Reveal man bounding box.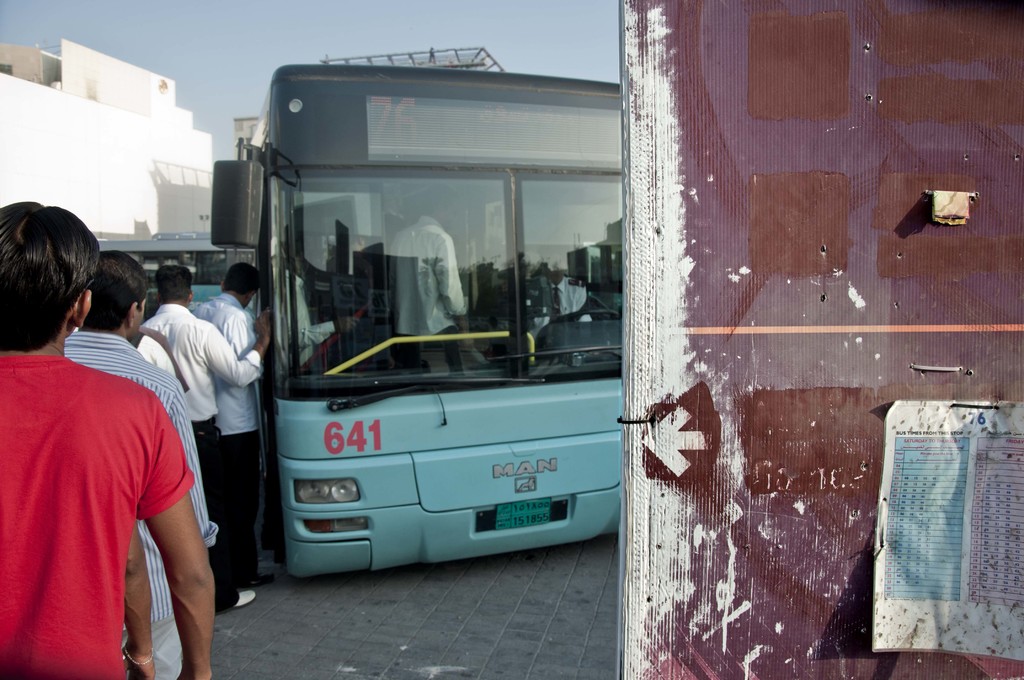
Revealed: x1=526, y1=241, x2=595, y2=339.
